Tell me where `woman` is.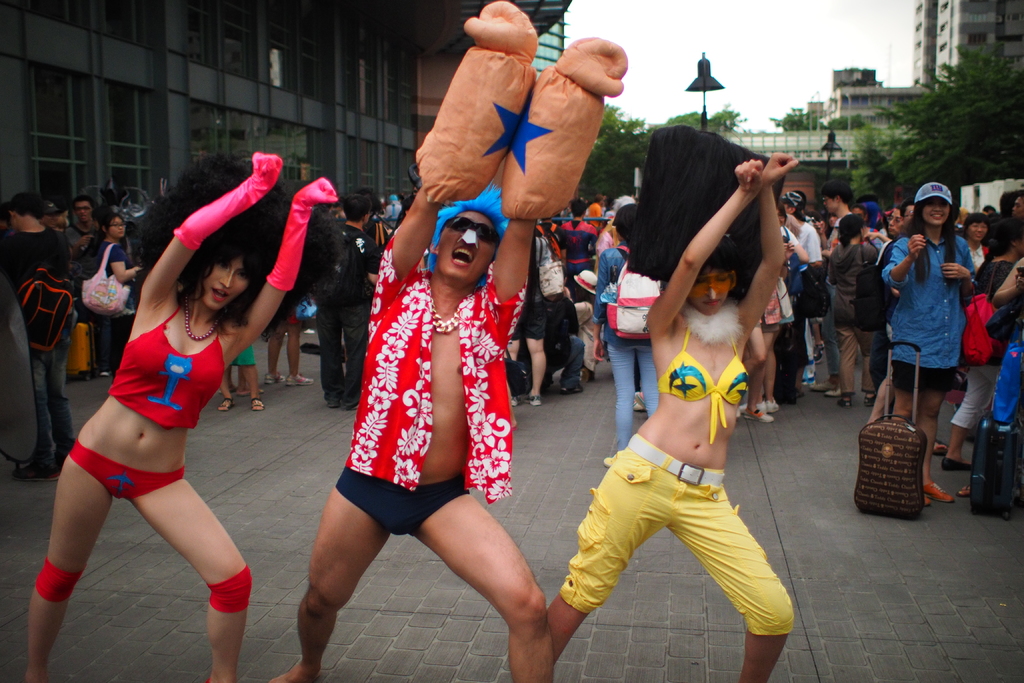
`woman` is at {"left": 55, "top": 204, "right": 70, "bottom": 227}.
